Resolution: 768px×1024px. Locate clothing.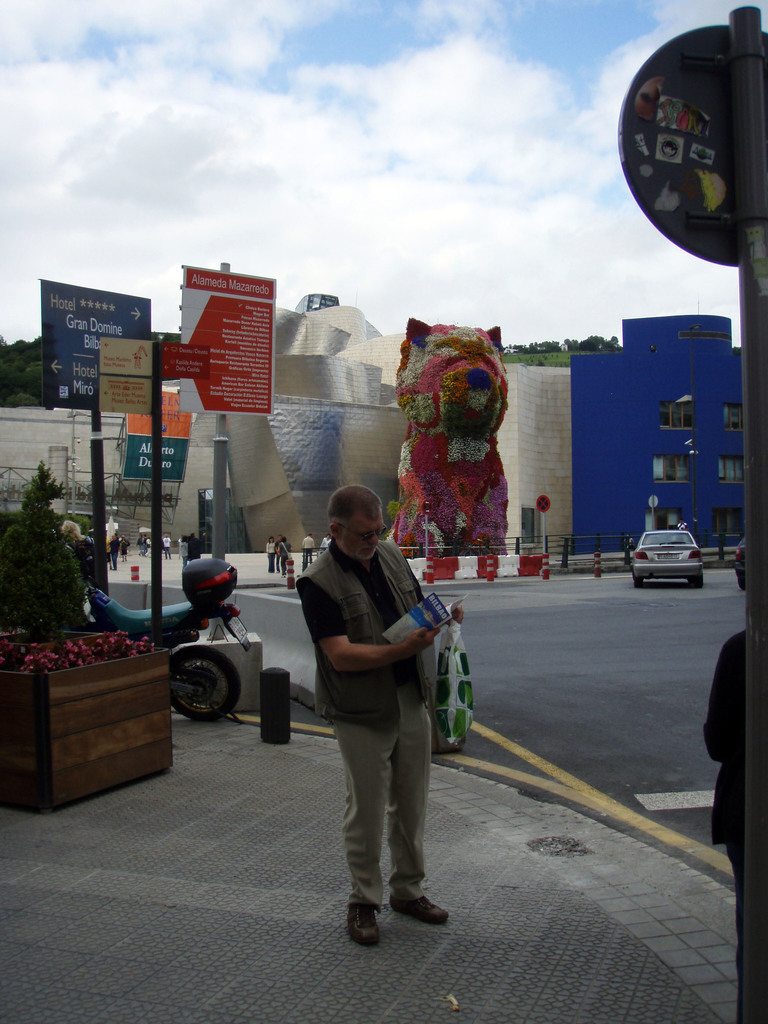
l=703, t=629, r=749, b=1016.
